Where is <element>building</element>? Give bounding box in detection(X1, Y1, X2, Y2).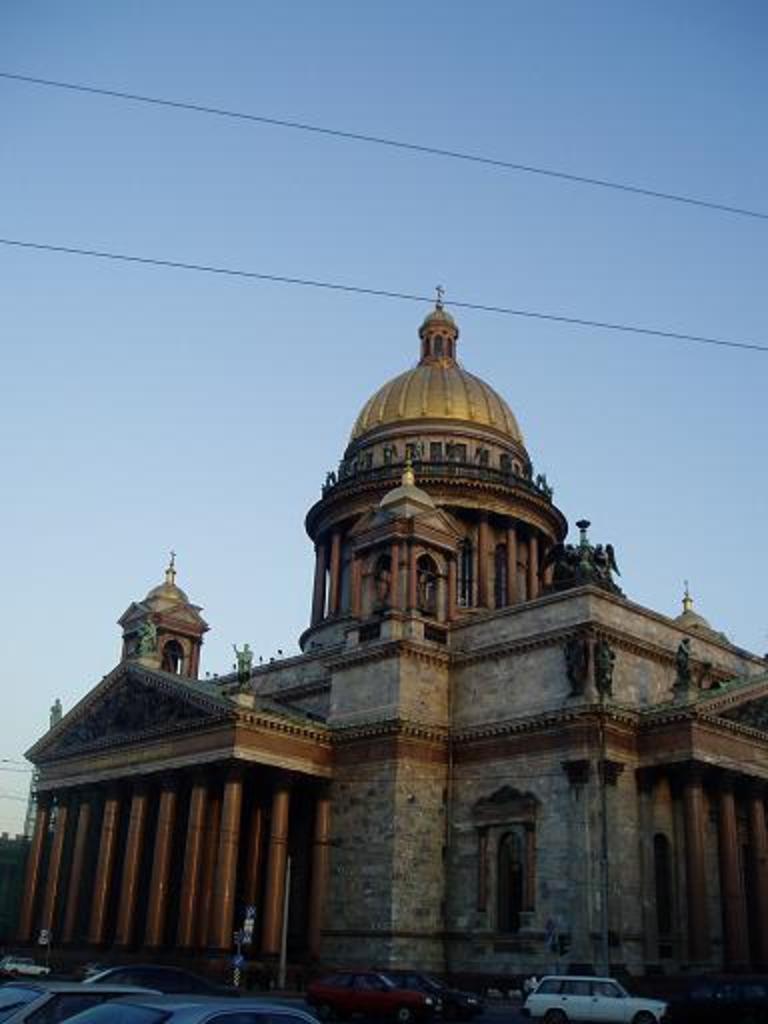
detection(18, 282, 766, 1000).
